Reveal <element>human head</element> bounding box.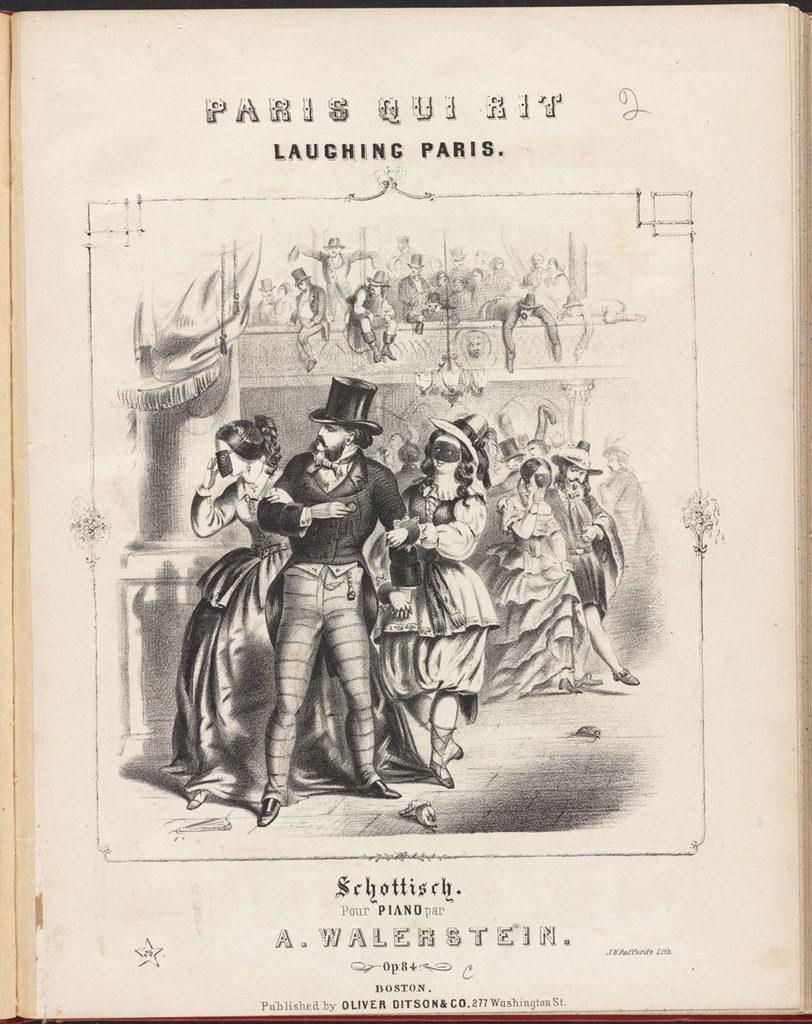
Revealed: bbox=(543, 253, 560, 271).
